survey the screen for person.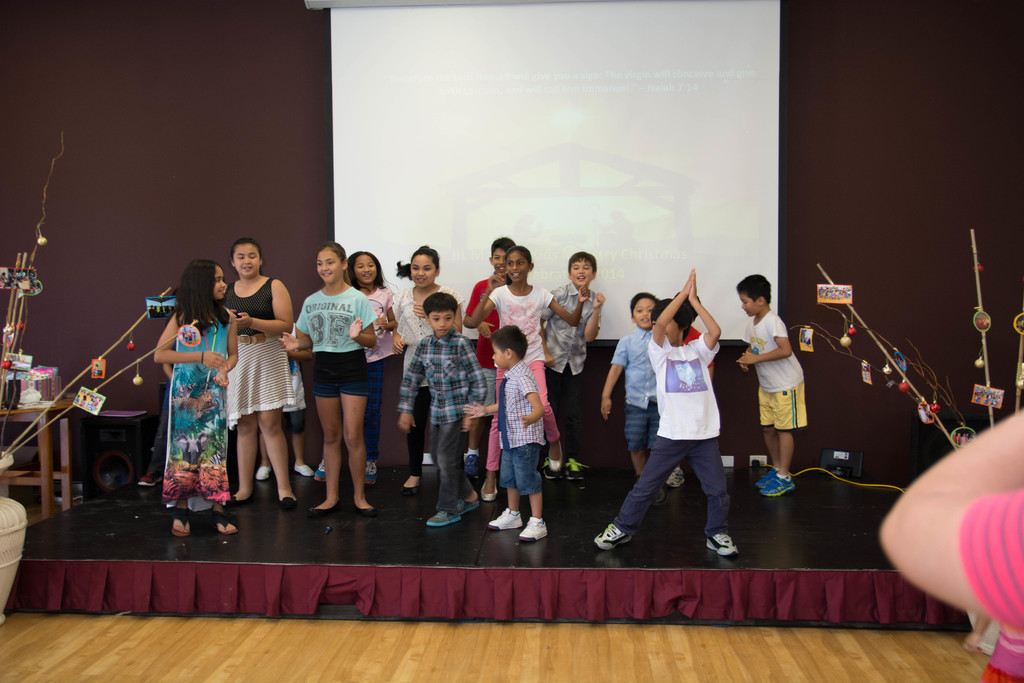
Survey found: region(461, 323, 547, 541).
